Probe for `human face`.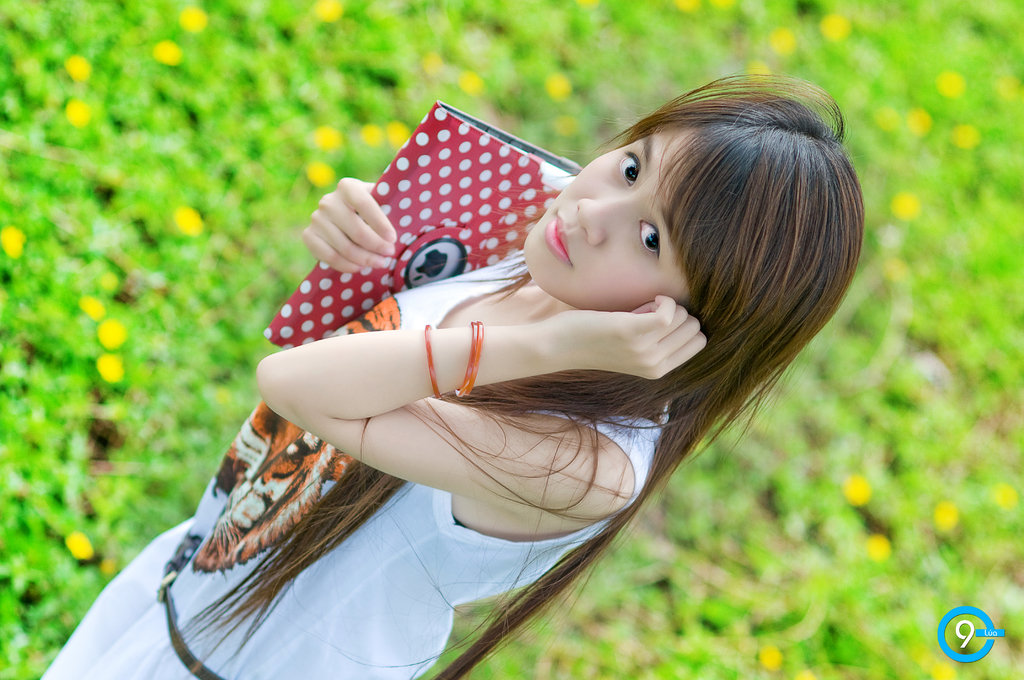
Probe result: {"x1": 526, "y1": 122, "x2": 696, "y2": 312}.
